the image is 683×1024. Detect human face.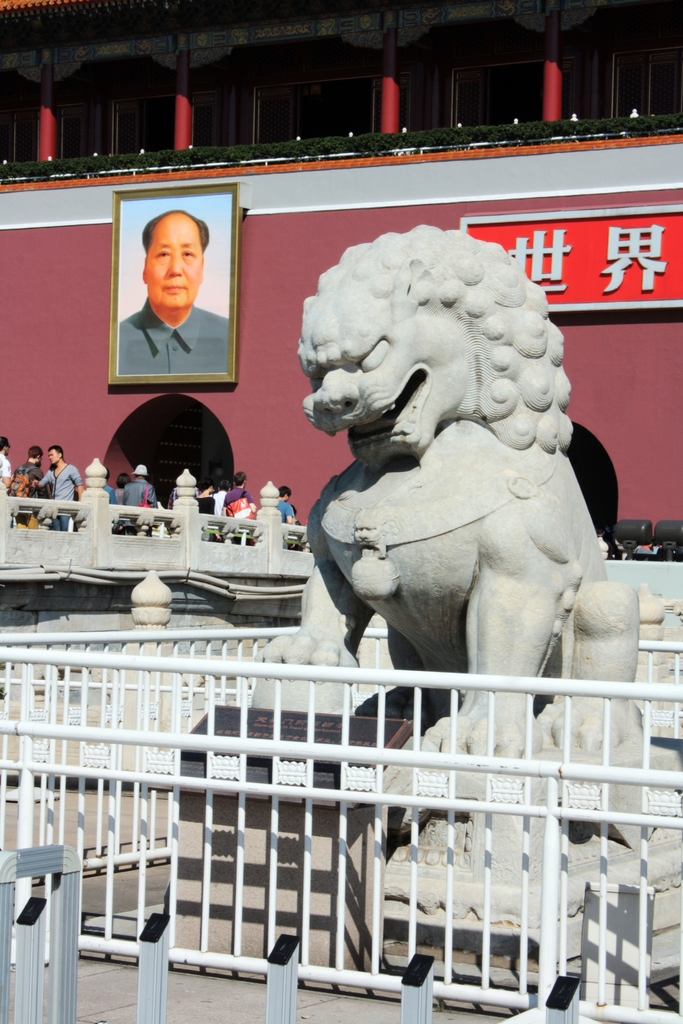
Detection: left=5, top=443, right=9, bottom=455.
